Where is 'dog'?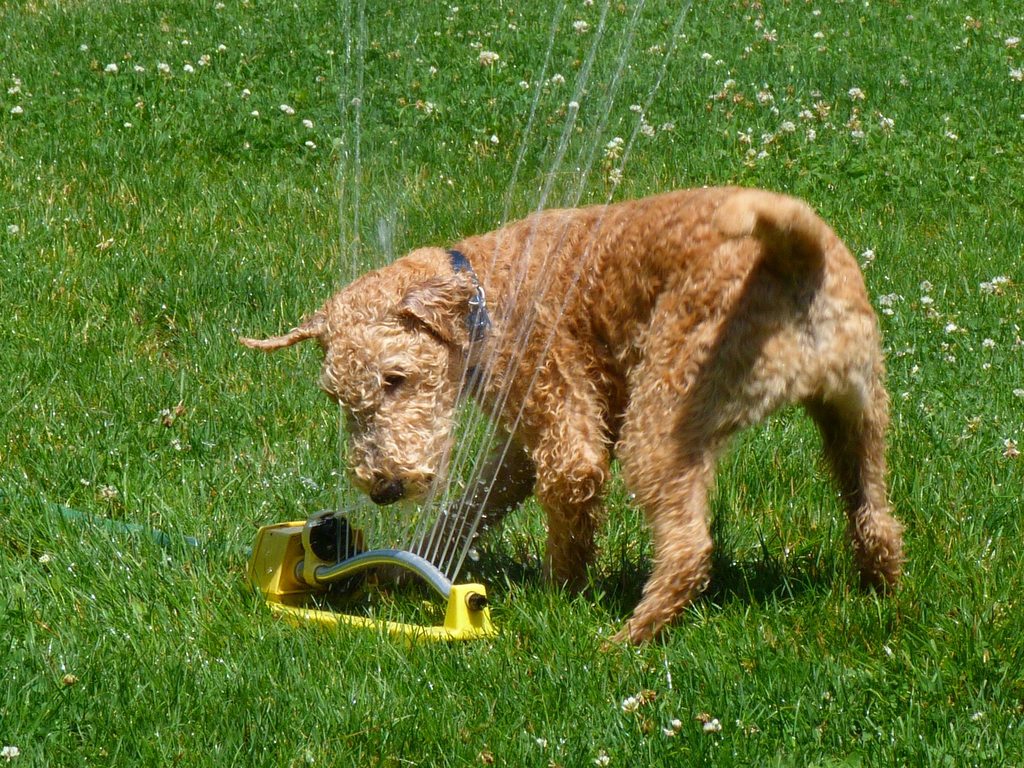
[237, 186, 916, 658].
